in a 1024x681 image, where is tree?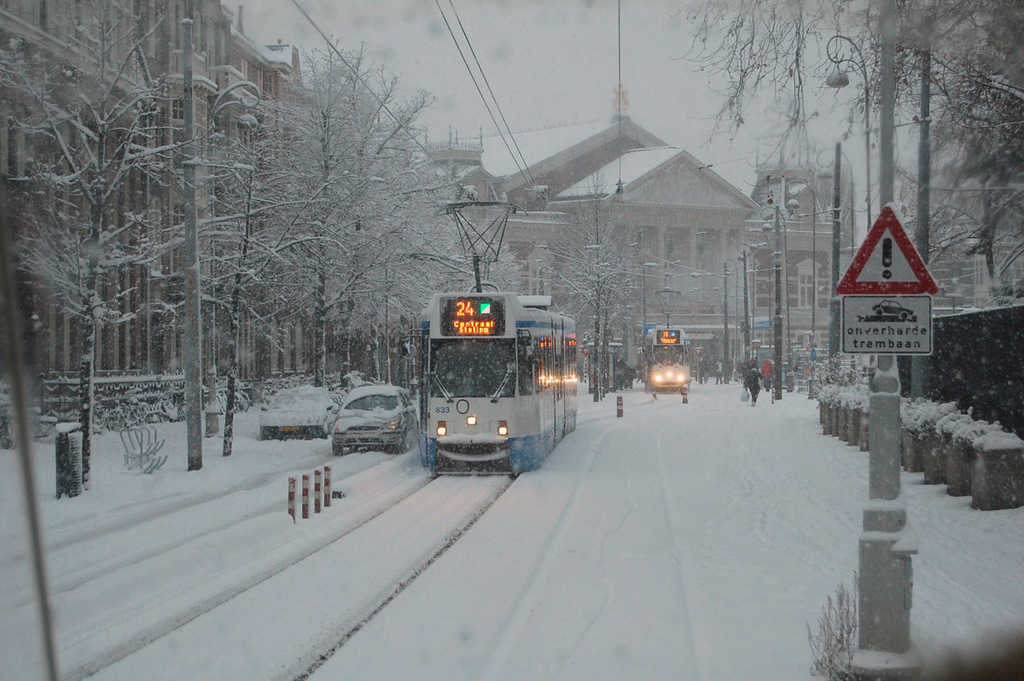
(x1=535, y1=163, x2=641, y2=399).
